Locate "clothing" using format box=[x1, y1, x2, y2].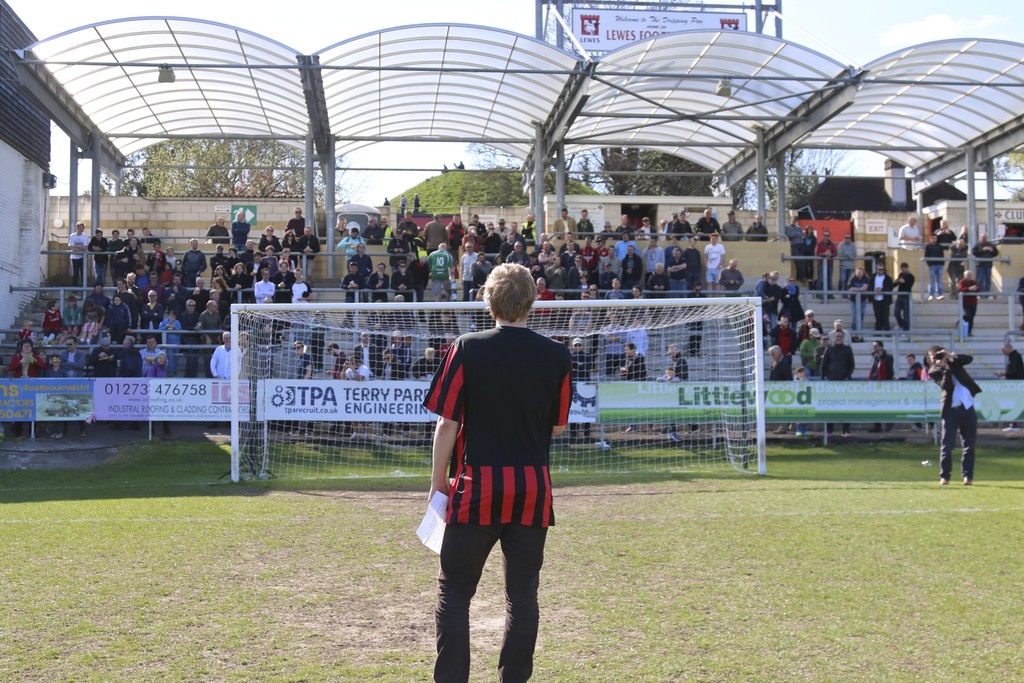
box=[821, 342, 850, 429].
